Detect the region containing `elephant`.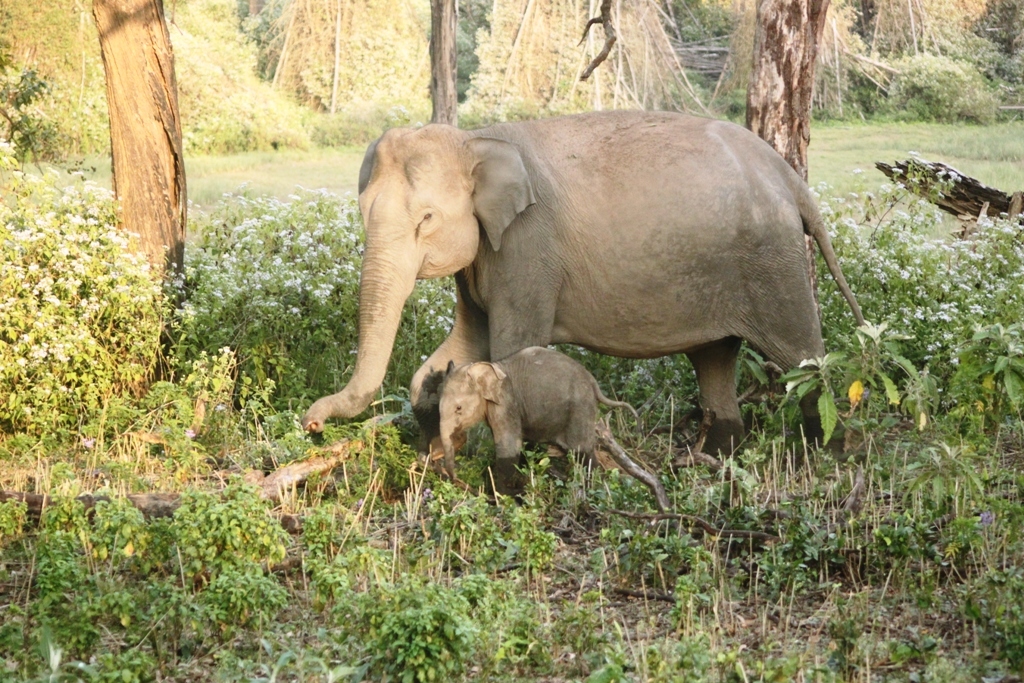
left=434, top=346, right=636, bottom=509.
